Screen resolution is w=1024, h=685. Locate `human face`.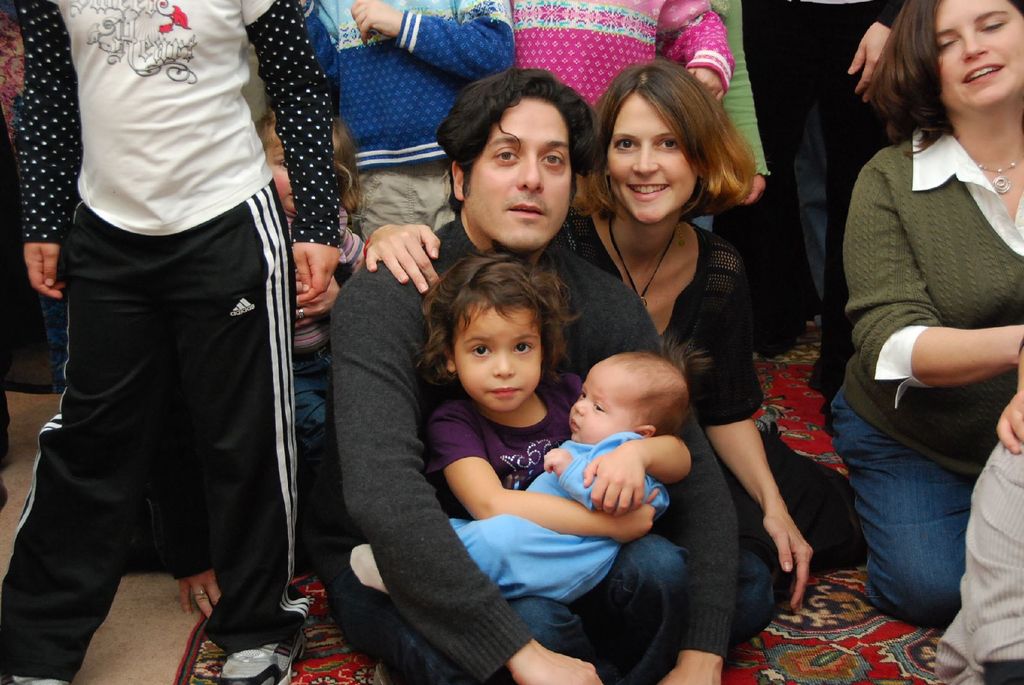
[x1=570, y1=363, x2=628, y2=441].
